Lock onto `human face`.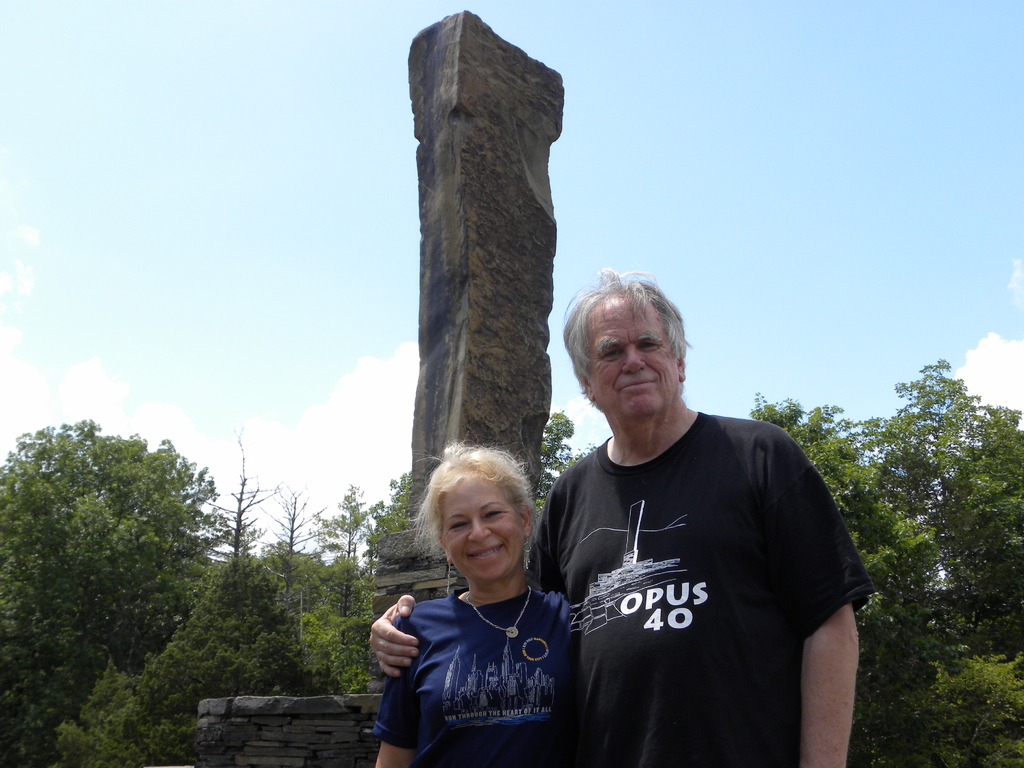
Locked: crop(584, 296, 674, 420).
